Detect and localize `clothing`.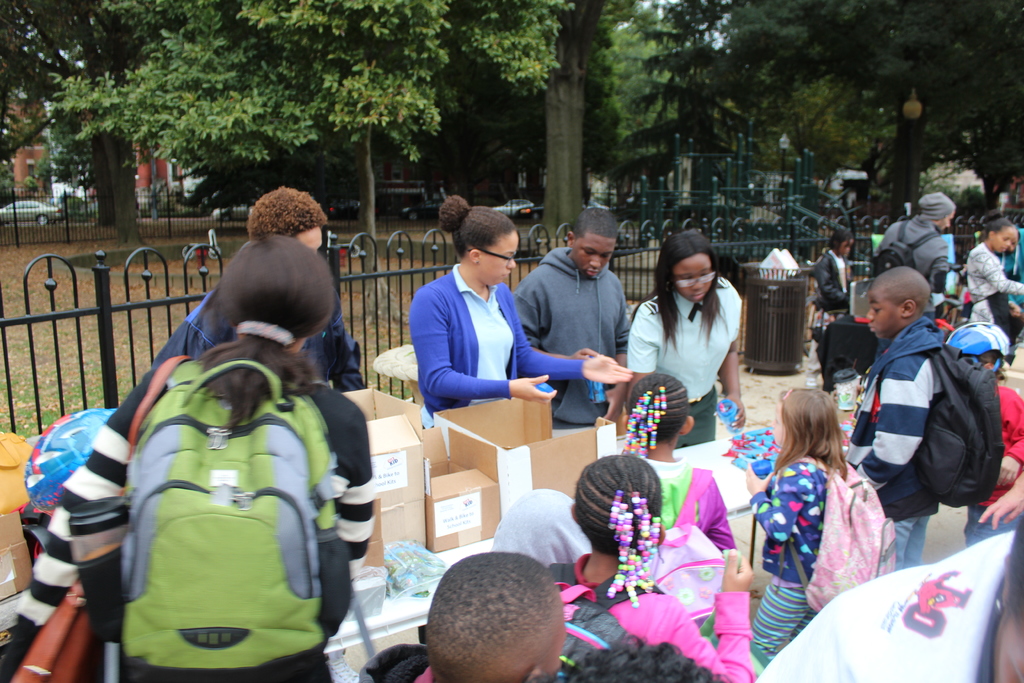
Localized at Rect(63, 374, 394, 682).
